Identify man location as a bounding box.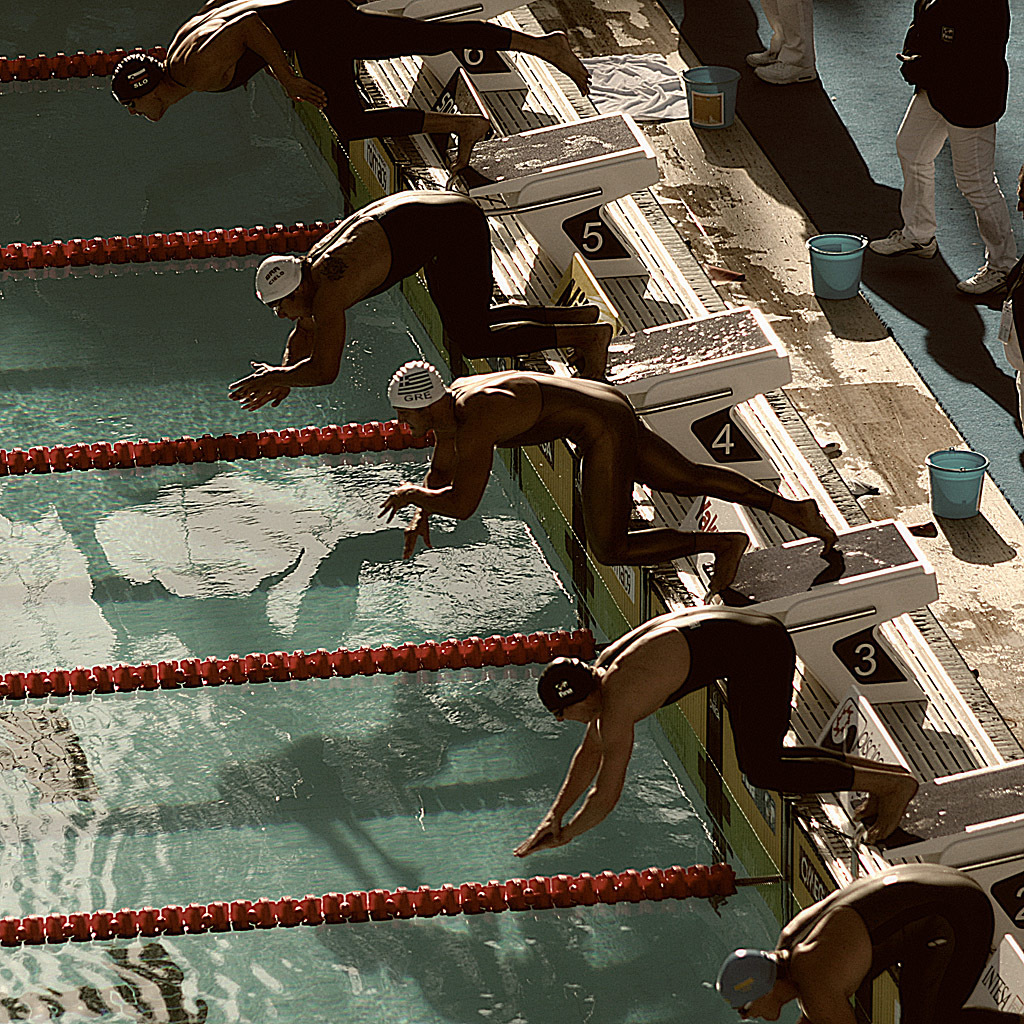
detection(510, 604, 919, 855).
